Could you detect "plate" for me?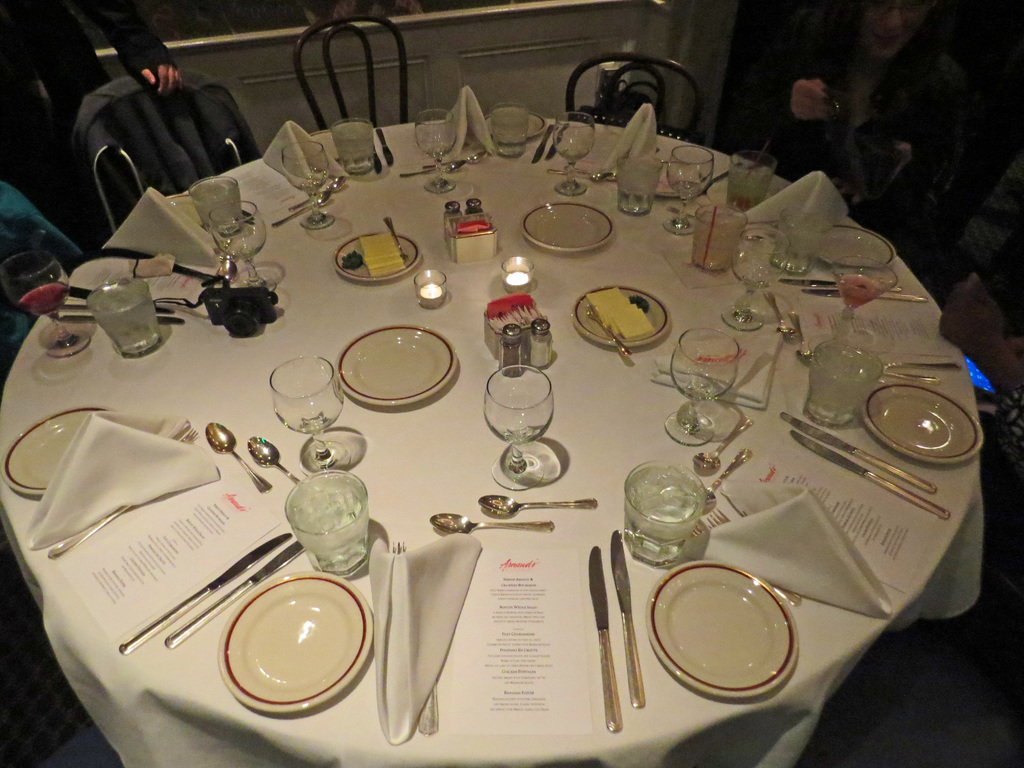
Detection result: [x1=570, y1=285, x2=676, y2=342].
